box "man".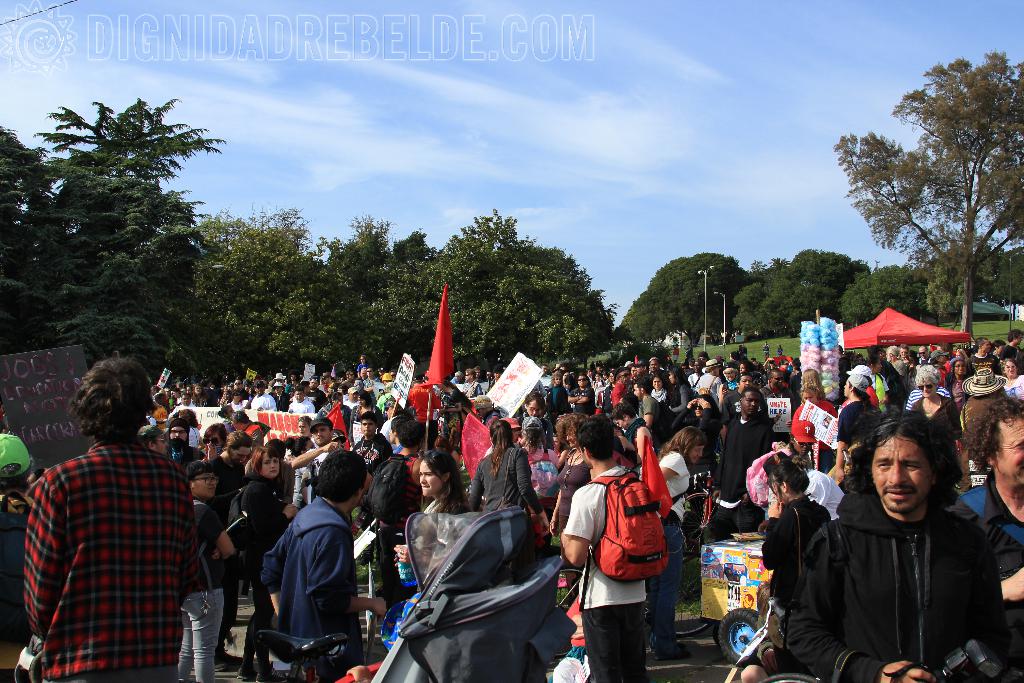
box(248, 461, 380, 678).
